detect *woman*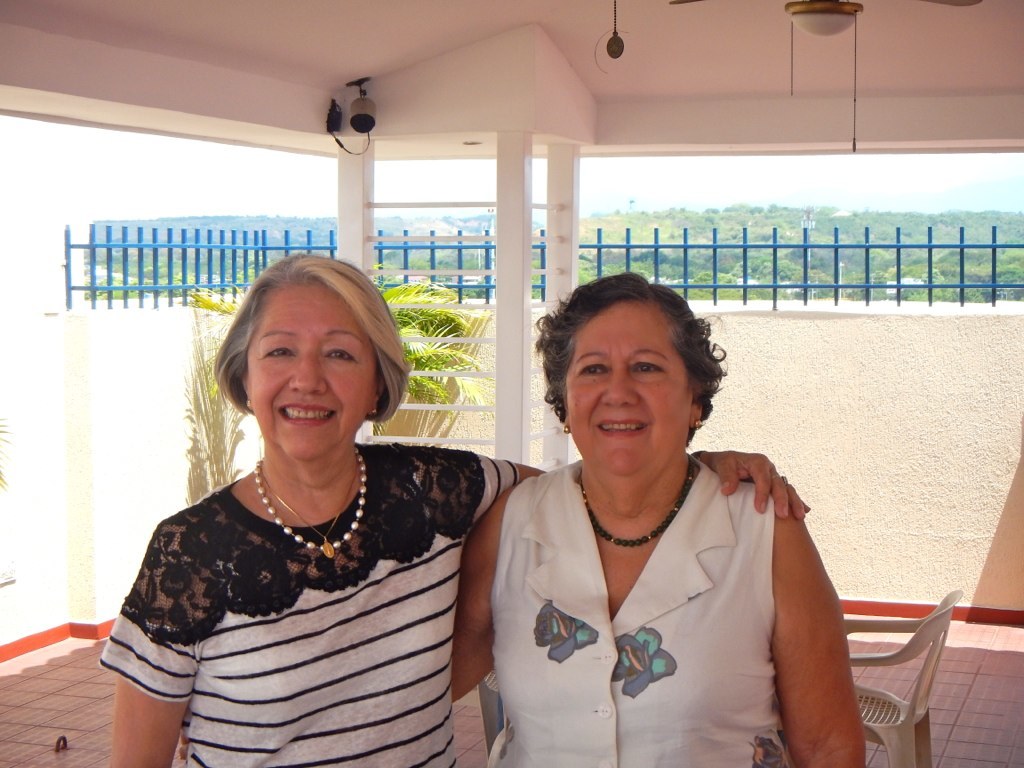
l=96, t=247, r=816, b=767
